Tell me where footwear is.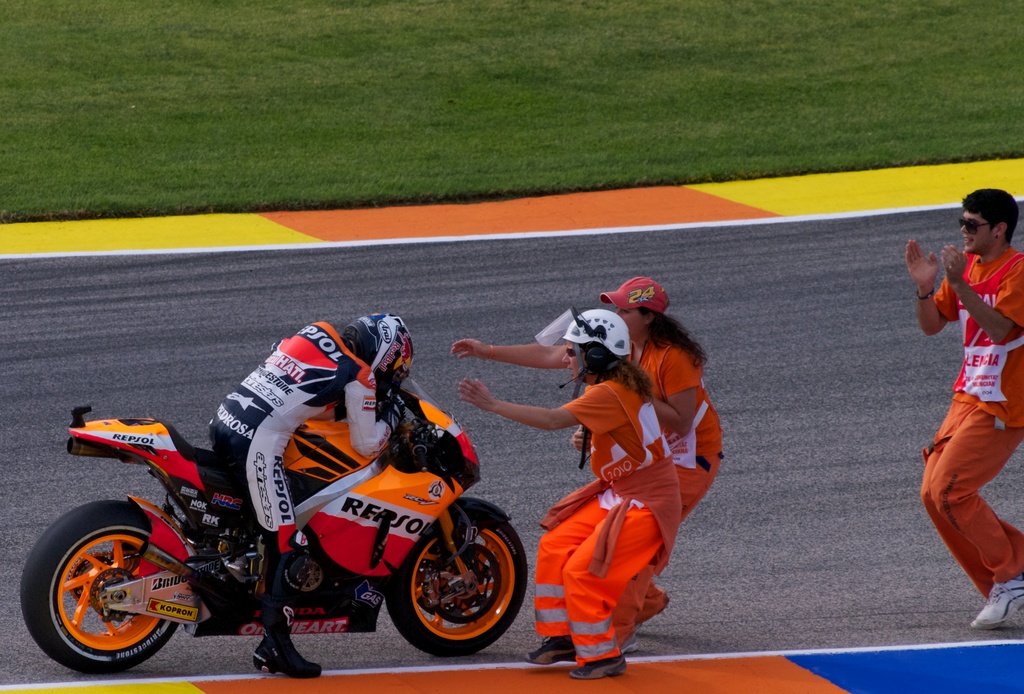
footwear is at x1=251 y1=639 x2=321 y2=680.
